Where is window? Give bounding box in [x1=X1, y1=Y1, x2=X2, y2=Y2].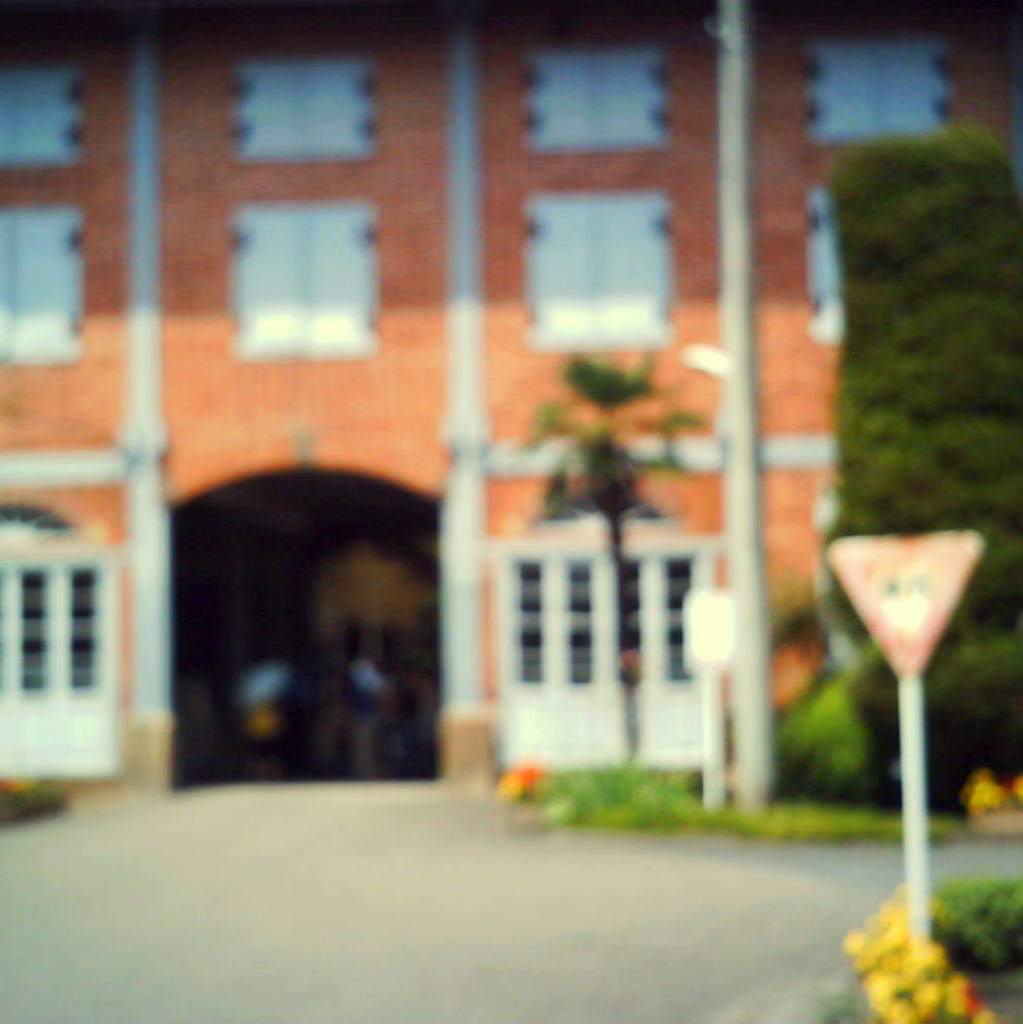
[x1=0, y1=203, x2=88, y2=368].
